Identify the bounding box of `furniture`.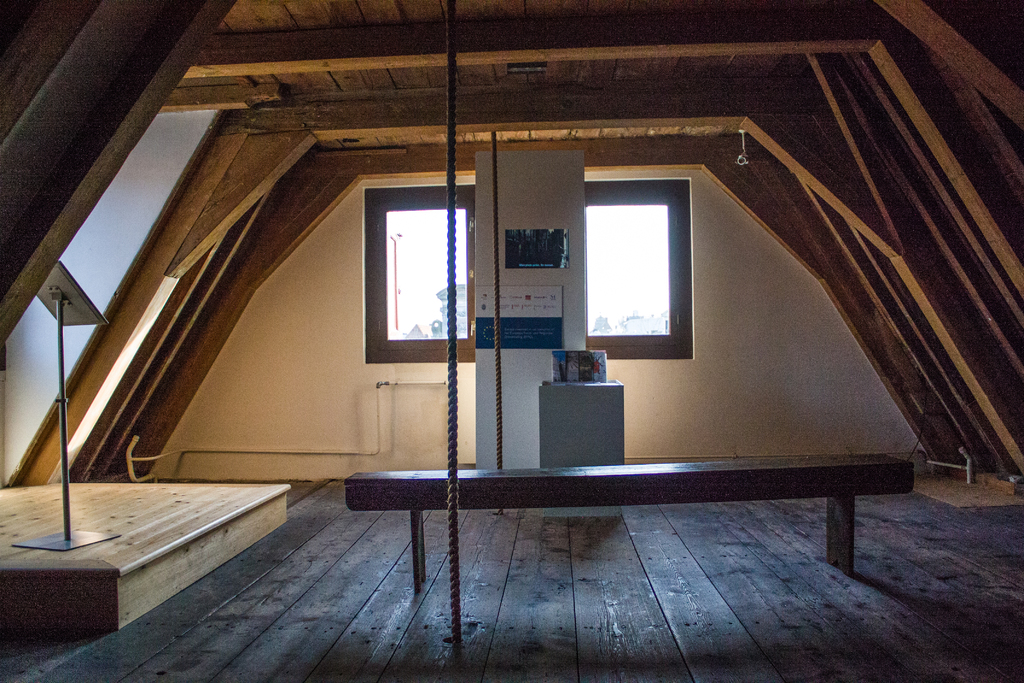
box=[346, 454, 915, 593].
